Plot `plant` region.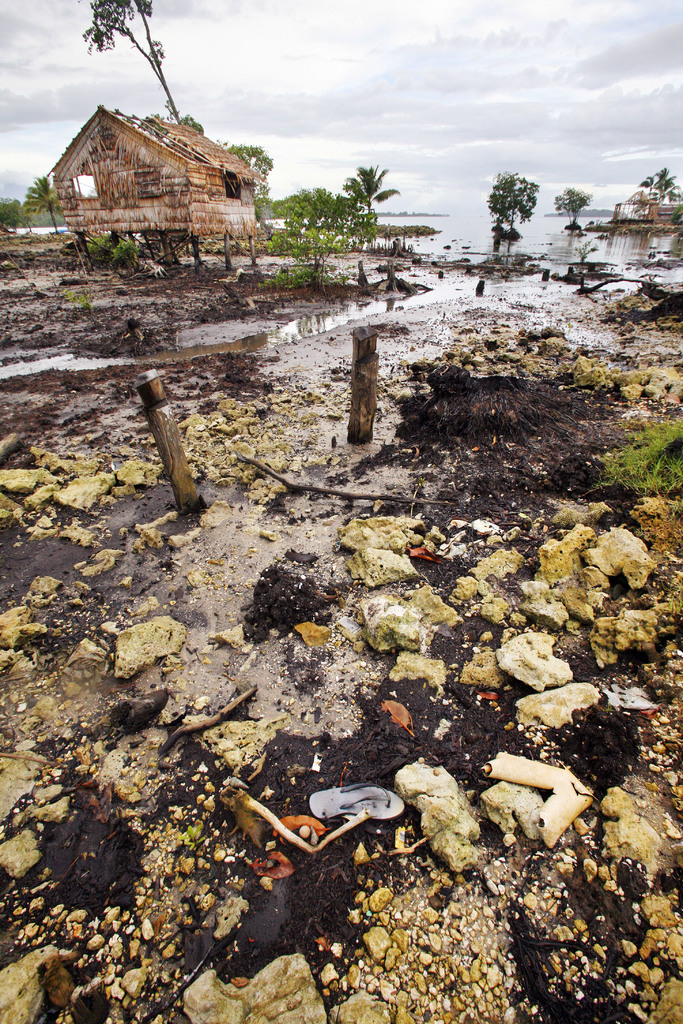
Plotted at 83/228/106/266.
